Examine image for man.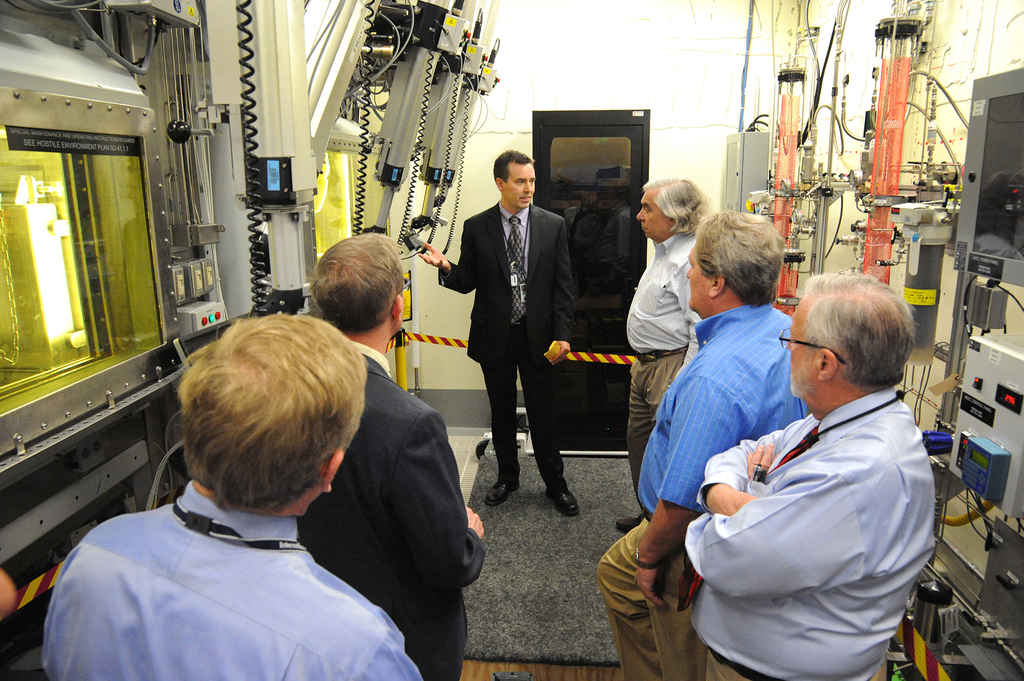
Examination result: (x1=414, y1=151, x2=576, y2=513).
